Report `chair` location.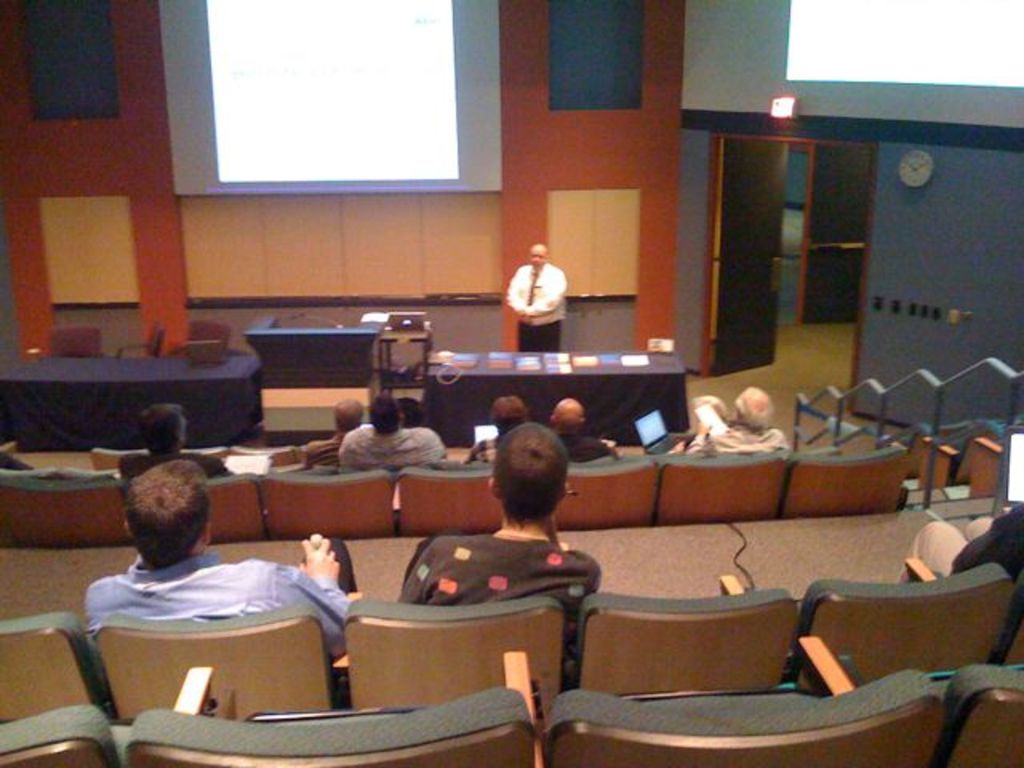
Report: <region>338, 597, 565, 731</region>.
